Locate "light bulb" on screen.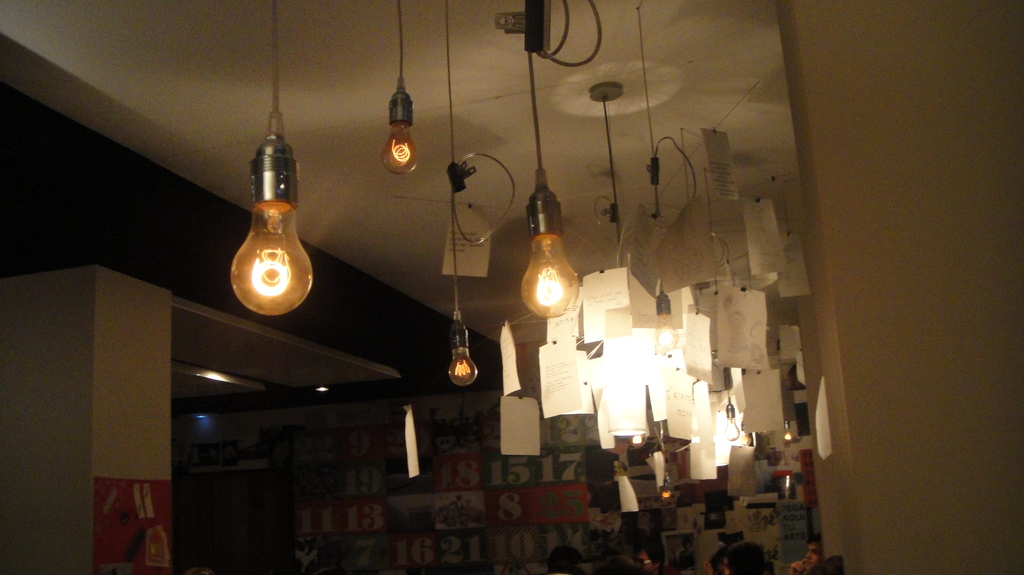
On screen at bbox=(634, 434, 642, 442).
